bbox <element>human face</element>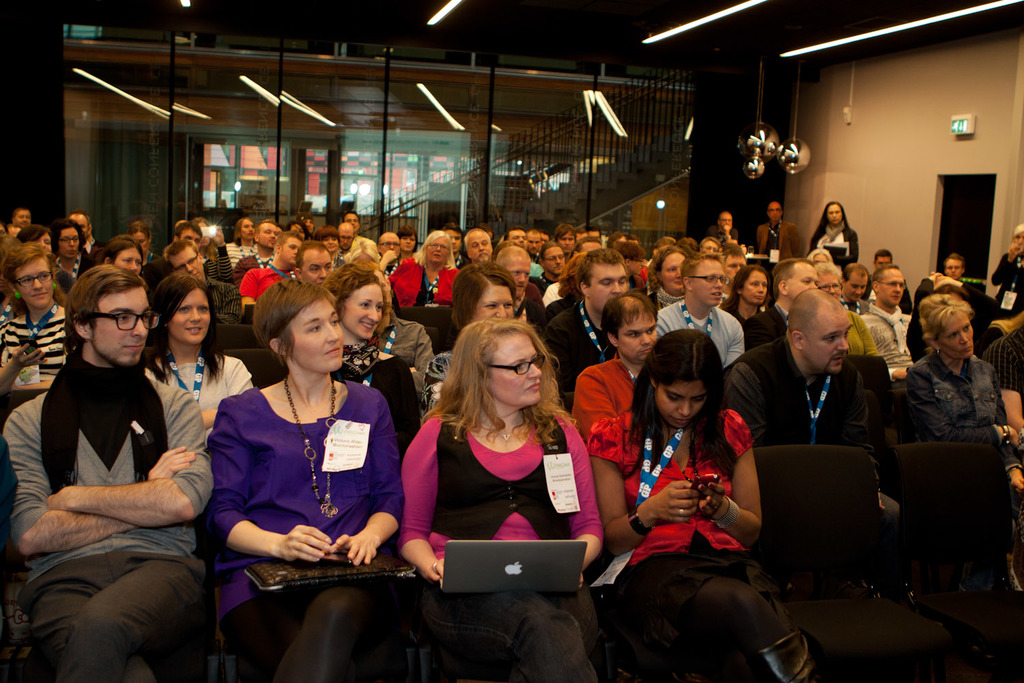
region(820, 272, 842, 299)
